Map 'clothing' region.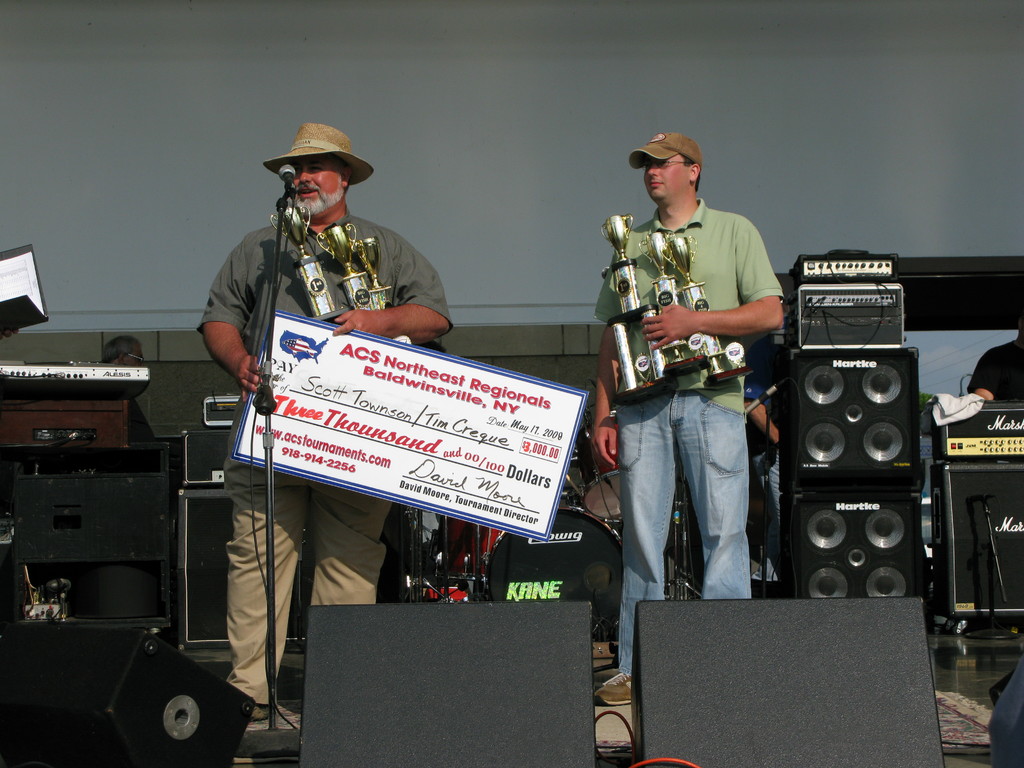
Mapped to BBox(193, 209, 451, 705).
